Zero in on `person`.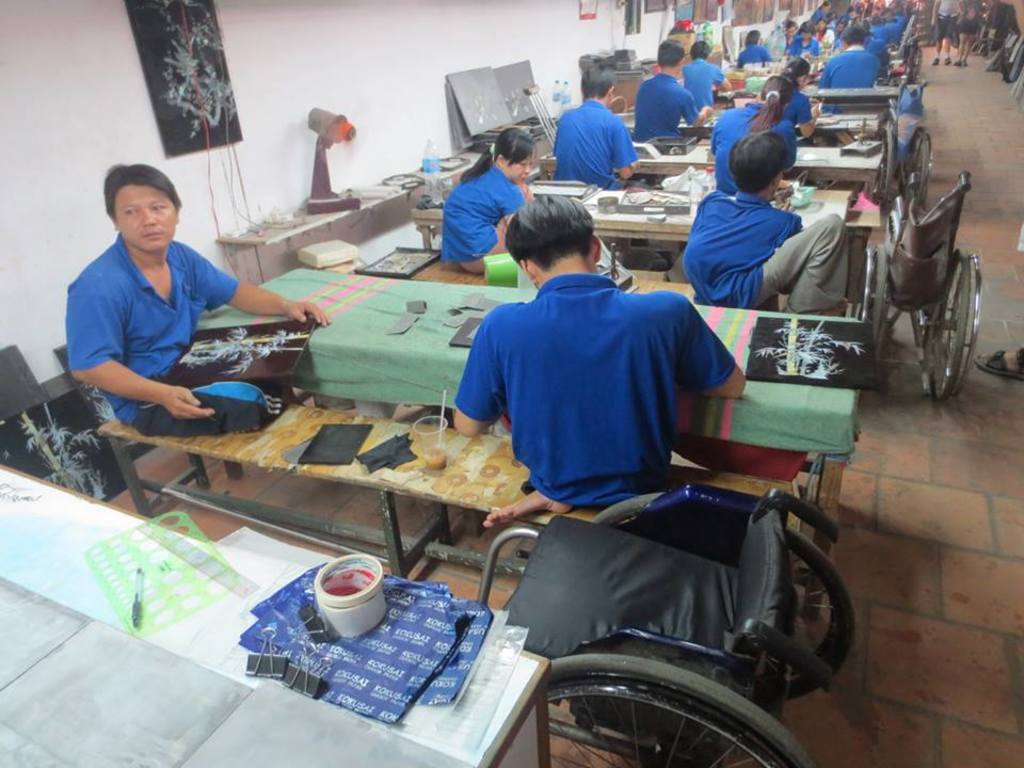
Zeroed in: bbox=[682, 127, 853, 320].
